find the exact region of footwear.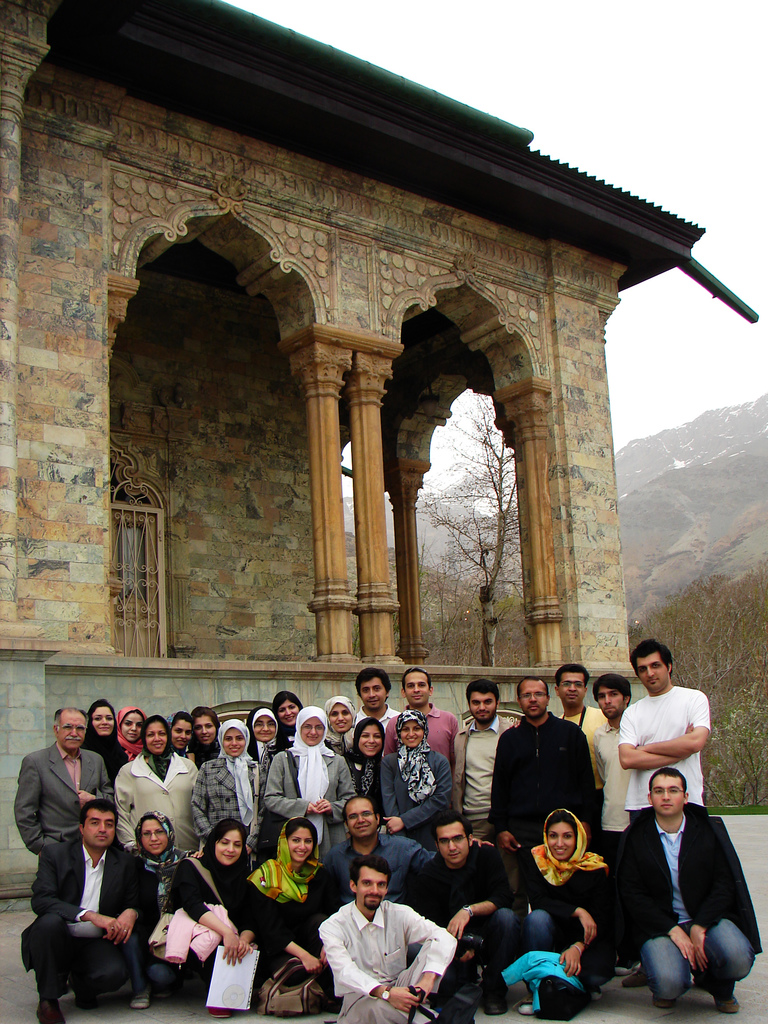
Exact region: 207/1009/233/1018.
